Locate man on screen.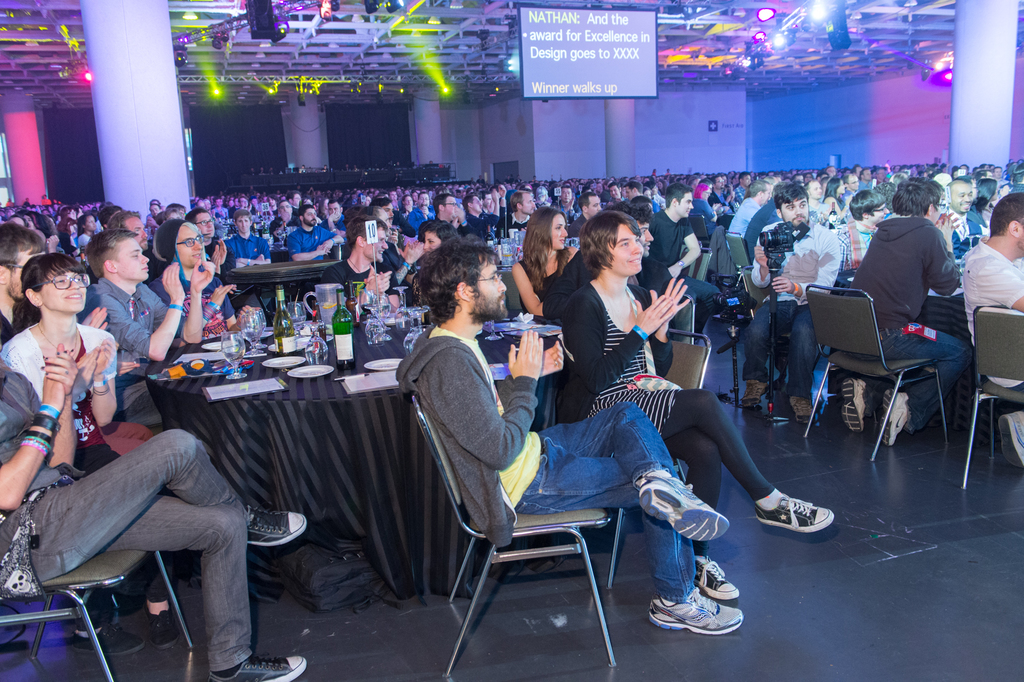
On screen at <region>729, 178, 762, 242</region>.
